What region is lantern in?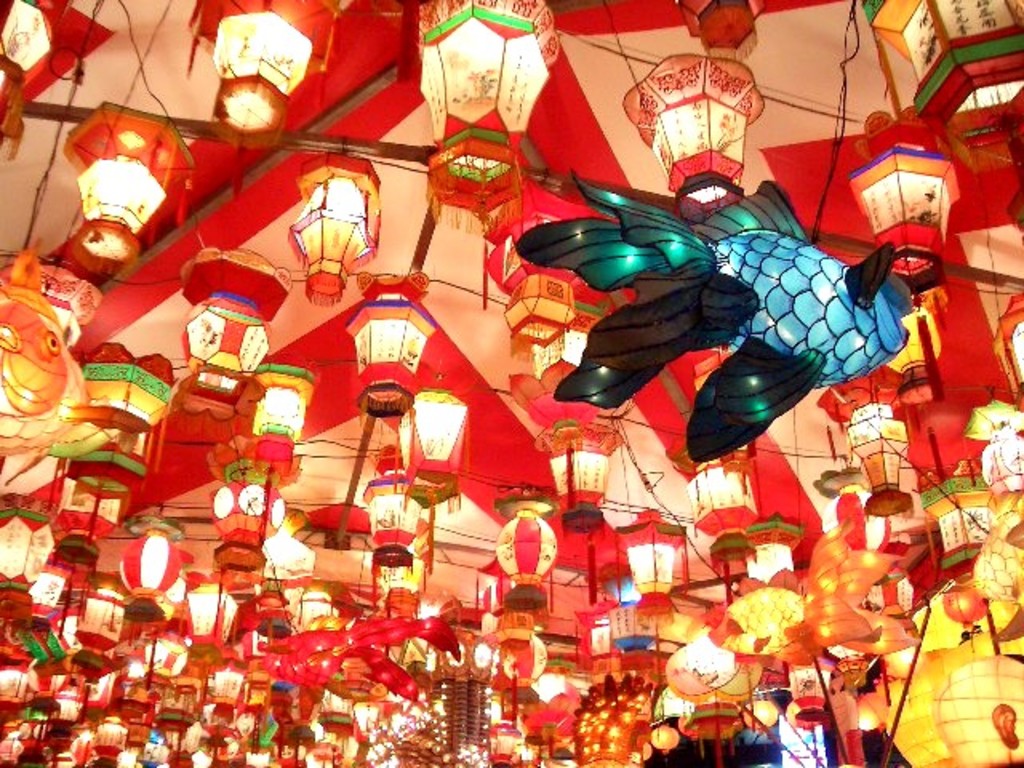
(283,146,381,309).
